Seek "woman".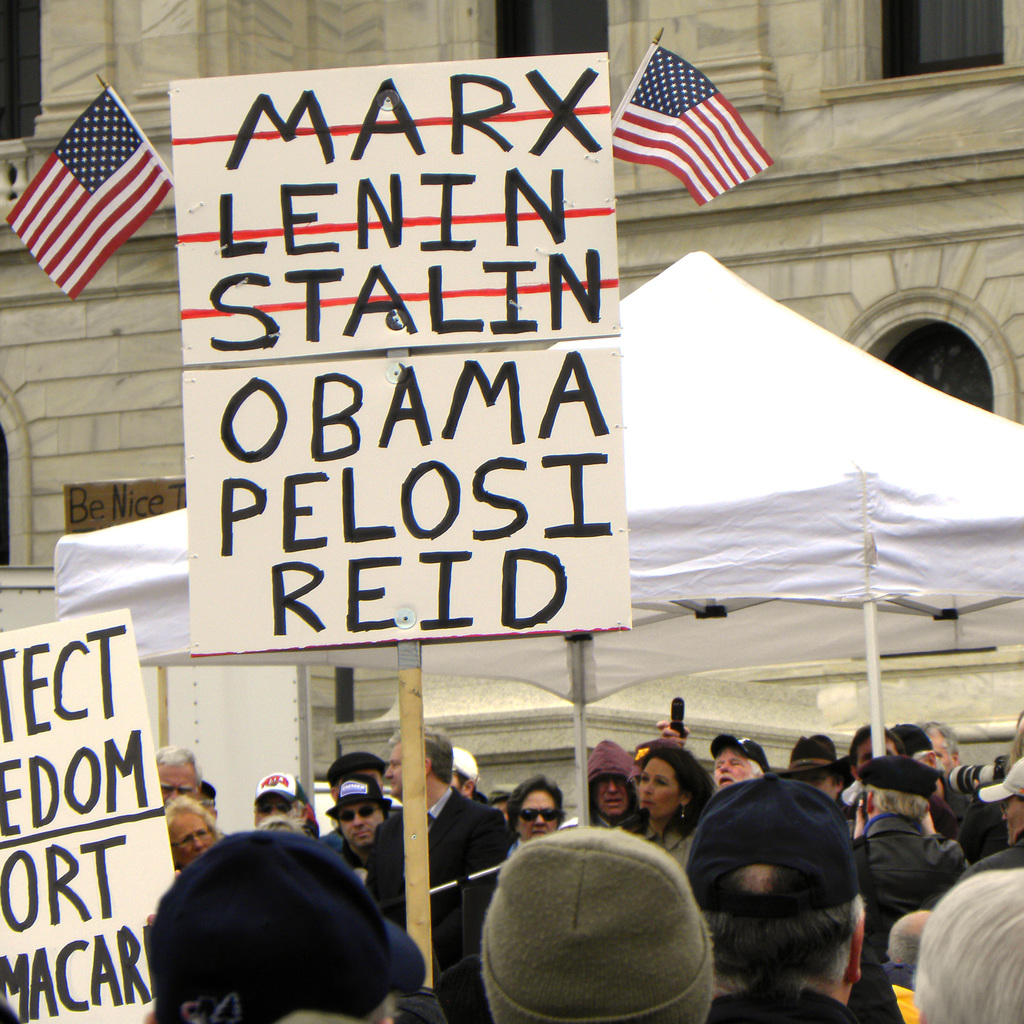
<bbox>626, 742, 716, 855</bbox>.
